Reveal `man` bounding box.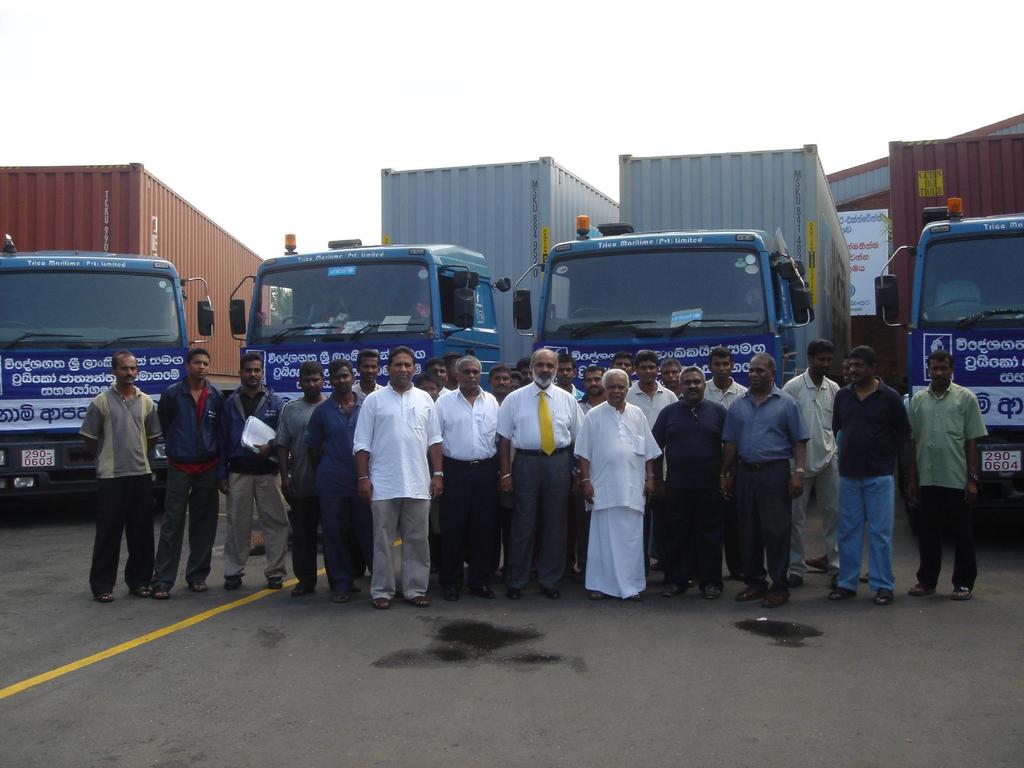
Revealed: crop(663, 356, 683, 388).
